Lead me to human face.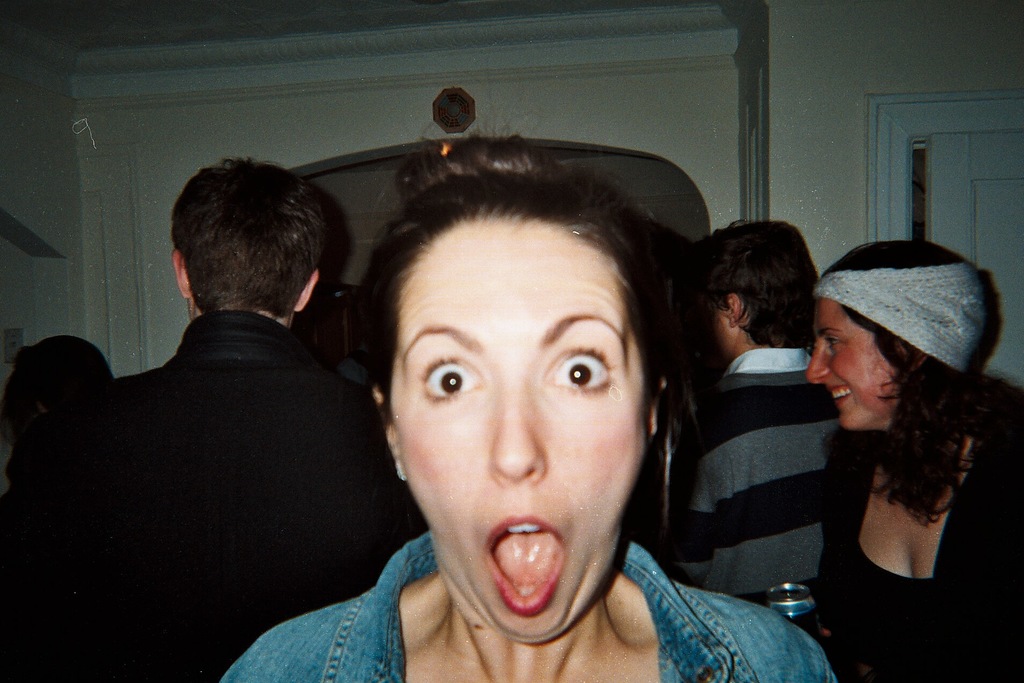
Lead to rect(392, 219, 648, 645).
